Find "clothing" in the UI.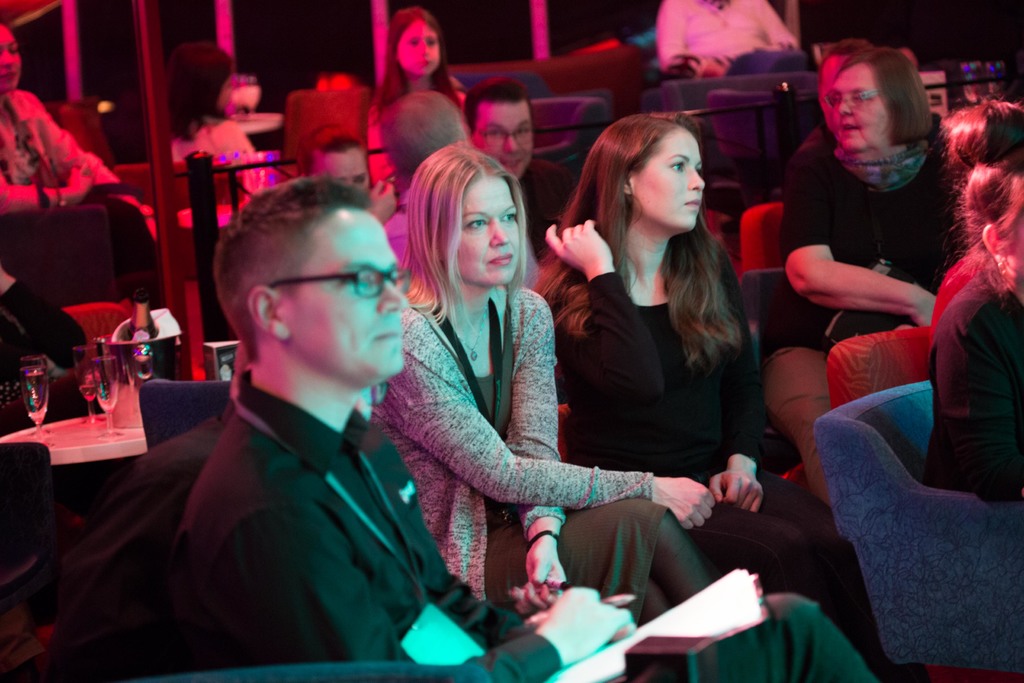
UI element at bbox(369, 84, 468, 196).
